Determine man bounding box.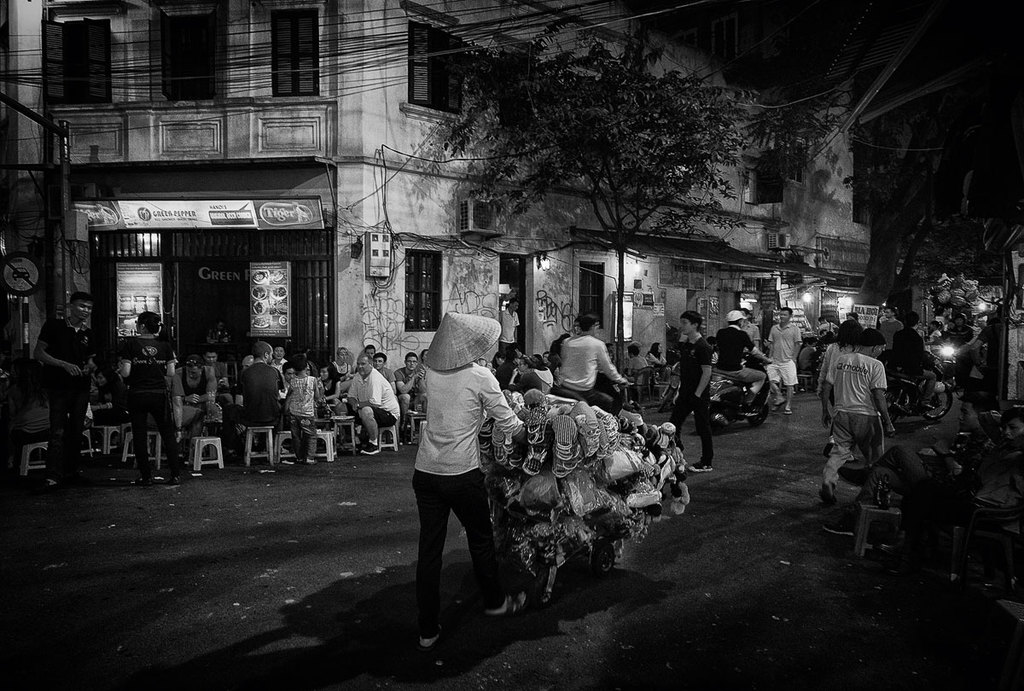
Determined: left=269, top=343, right=288, bottom=369.
